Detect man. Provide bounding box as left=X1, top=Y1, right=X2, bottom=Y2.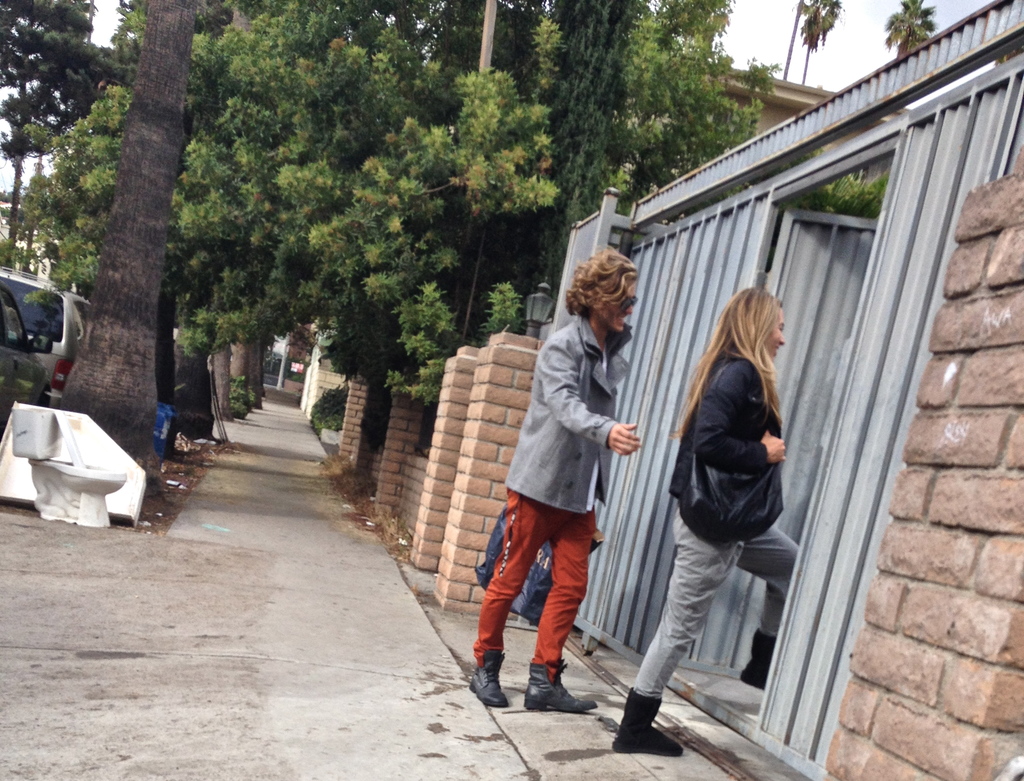
left=469, top=244, right=643, bottom=716.
